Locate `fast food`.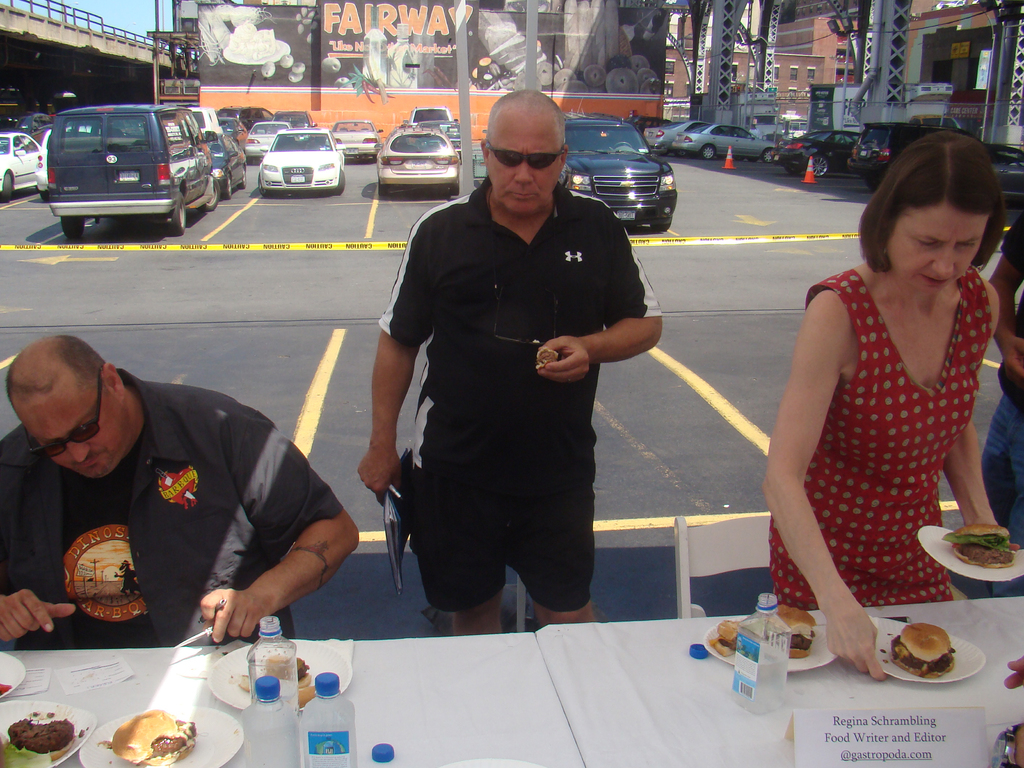
Bounding box: bbox=(881, 631, 972, 696).
